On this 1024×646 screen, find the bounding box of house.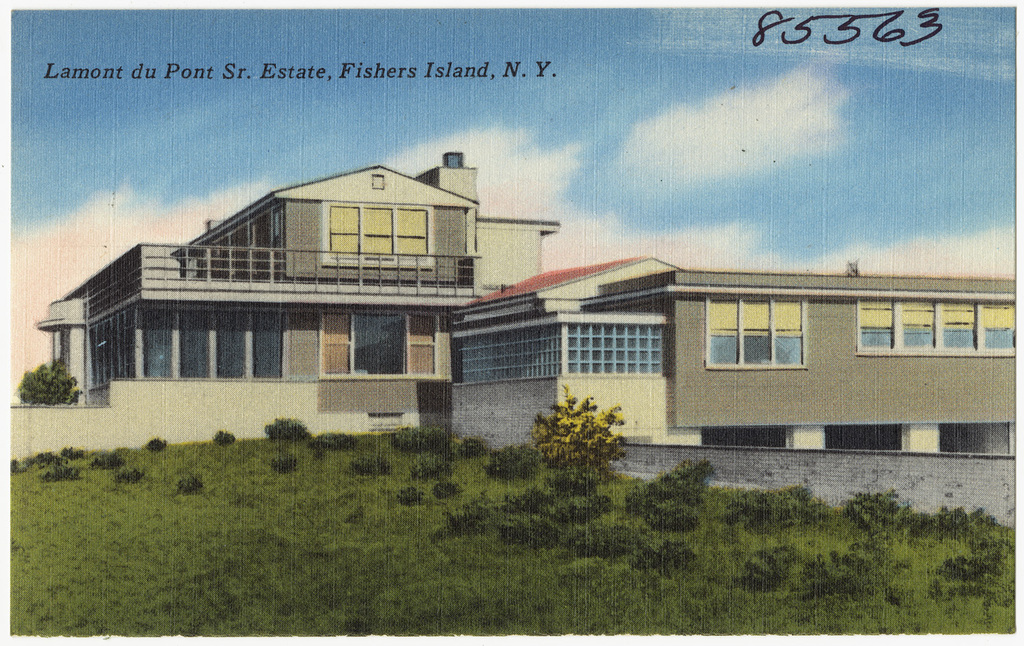
Bounding box: region(571, 262, 1023, 464).
